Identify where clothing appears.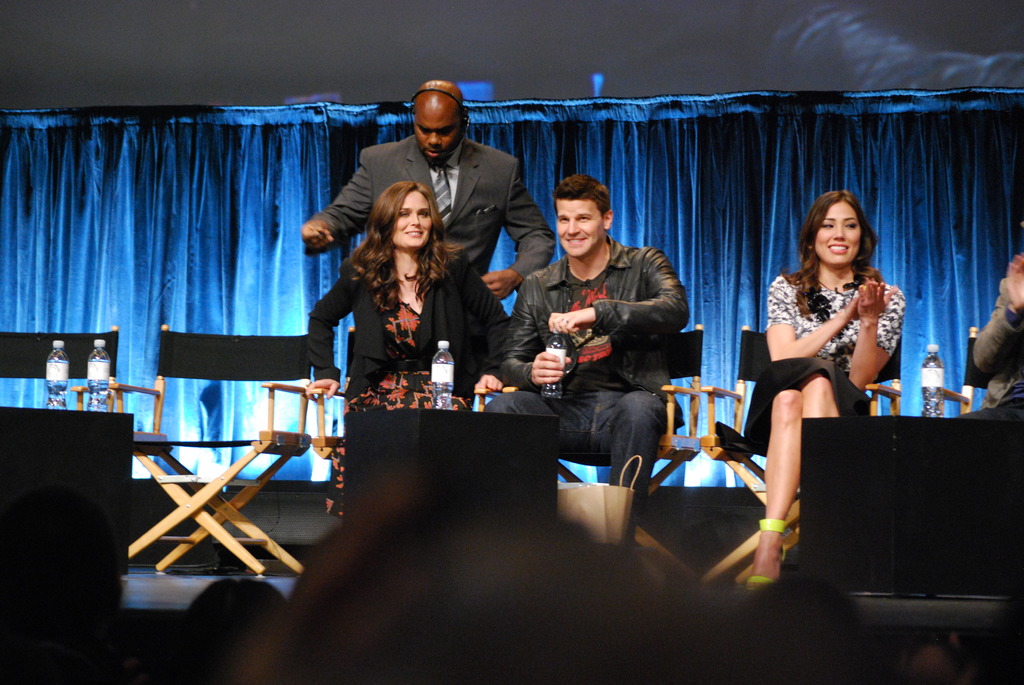
Appears at (740, 274, 906, 468).
